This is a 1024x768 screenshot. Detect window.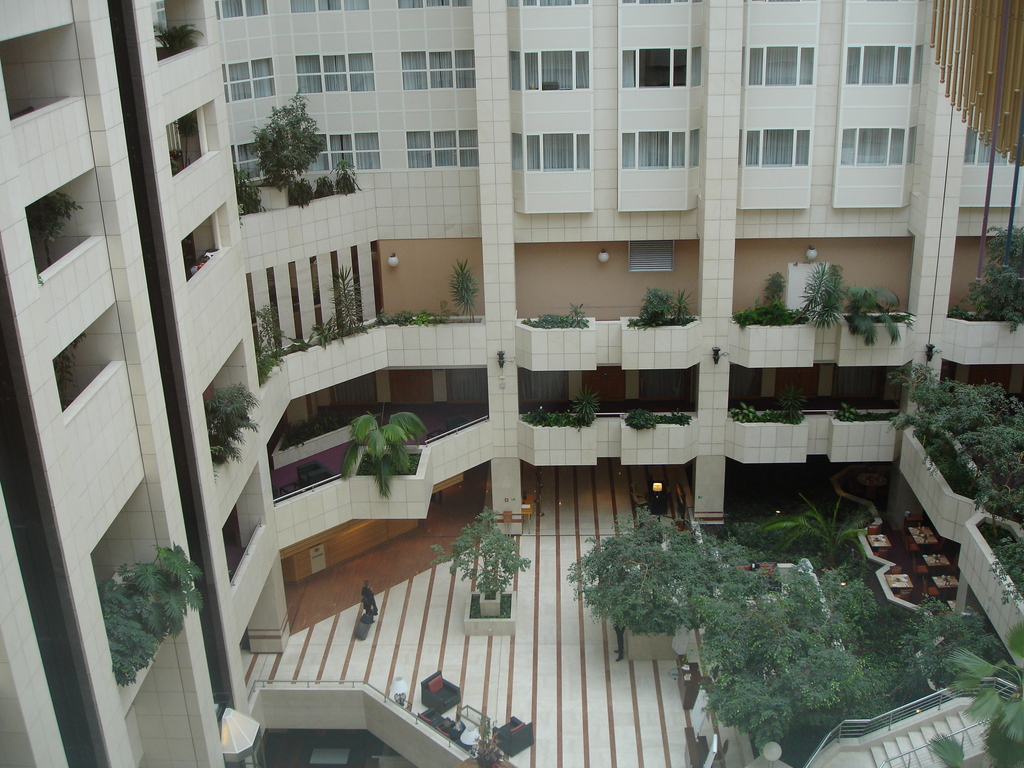
288,0,367,10.
